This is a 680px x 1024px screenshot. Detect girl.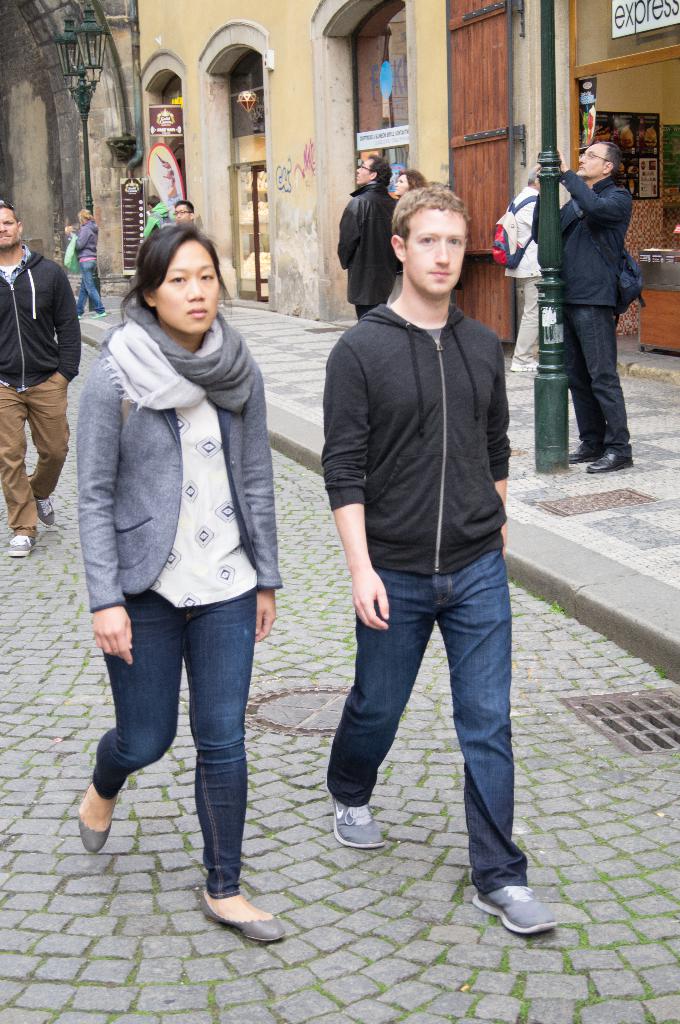
l=75, t=223, r=282, b=937.
